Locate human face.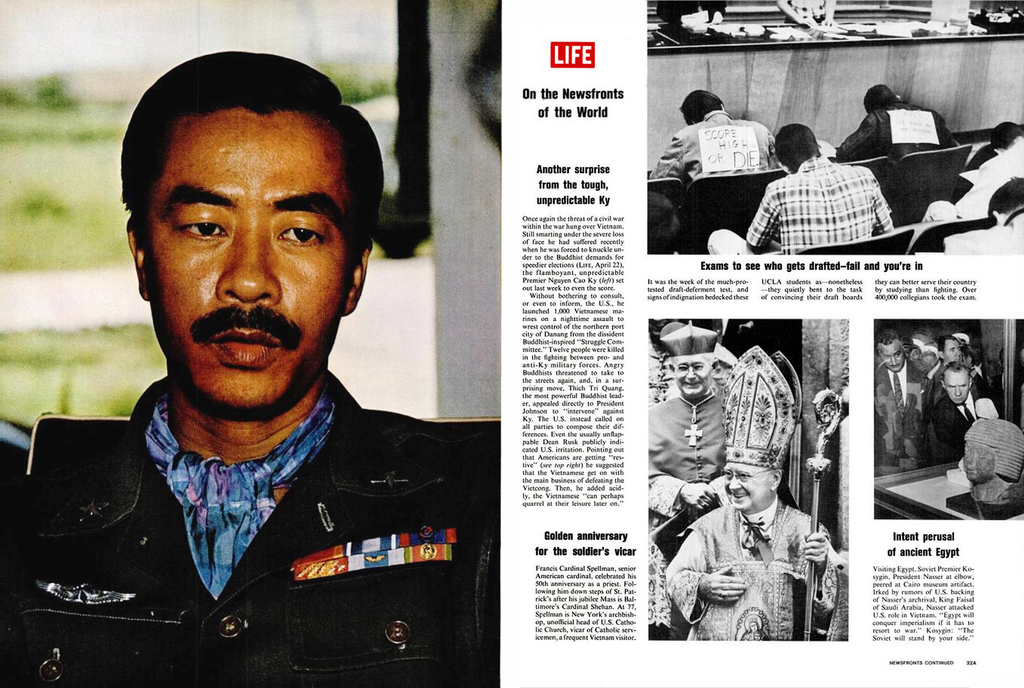
Bounding box: [left=723, top=462, right=769, bottom=509].
